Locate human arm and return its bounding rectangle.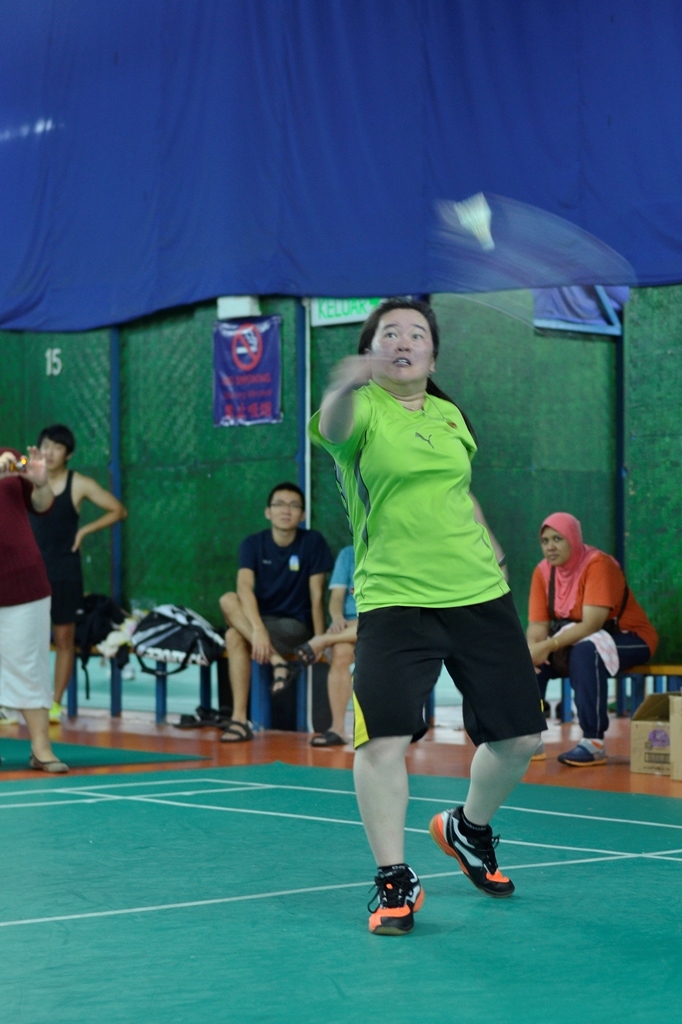
[314, 351, 389, 444].
